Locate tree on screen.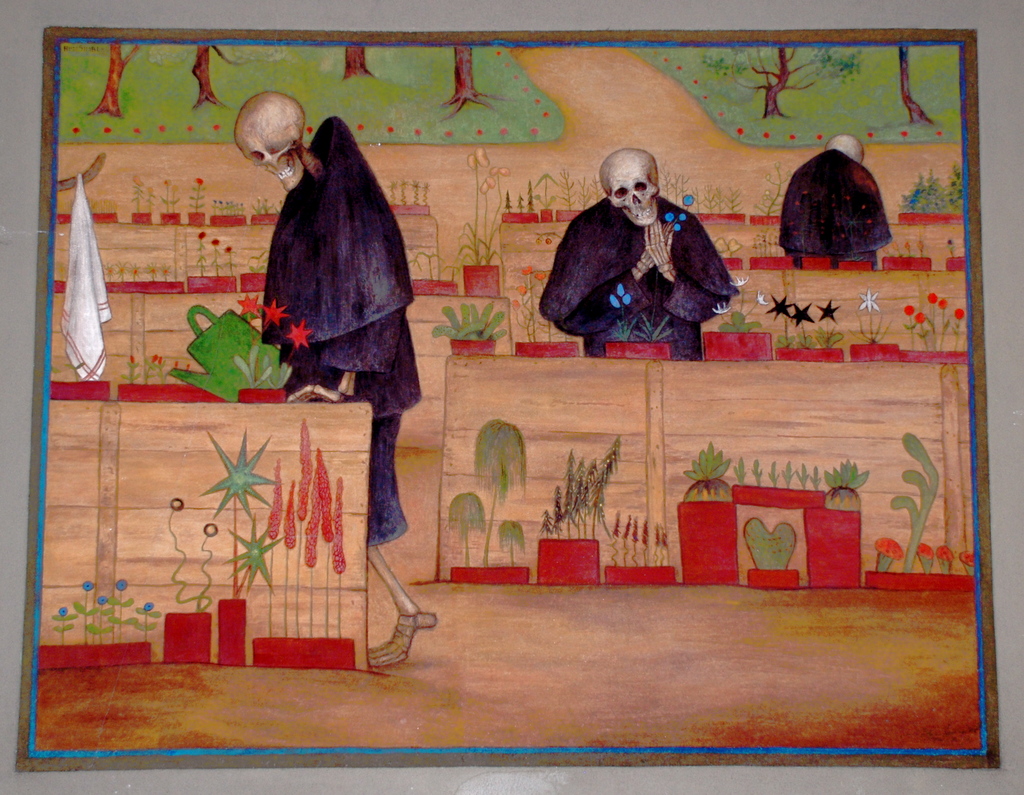
On screen at l=325, t=42, r=381, b=87.
